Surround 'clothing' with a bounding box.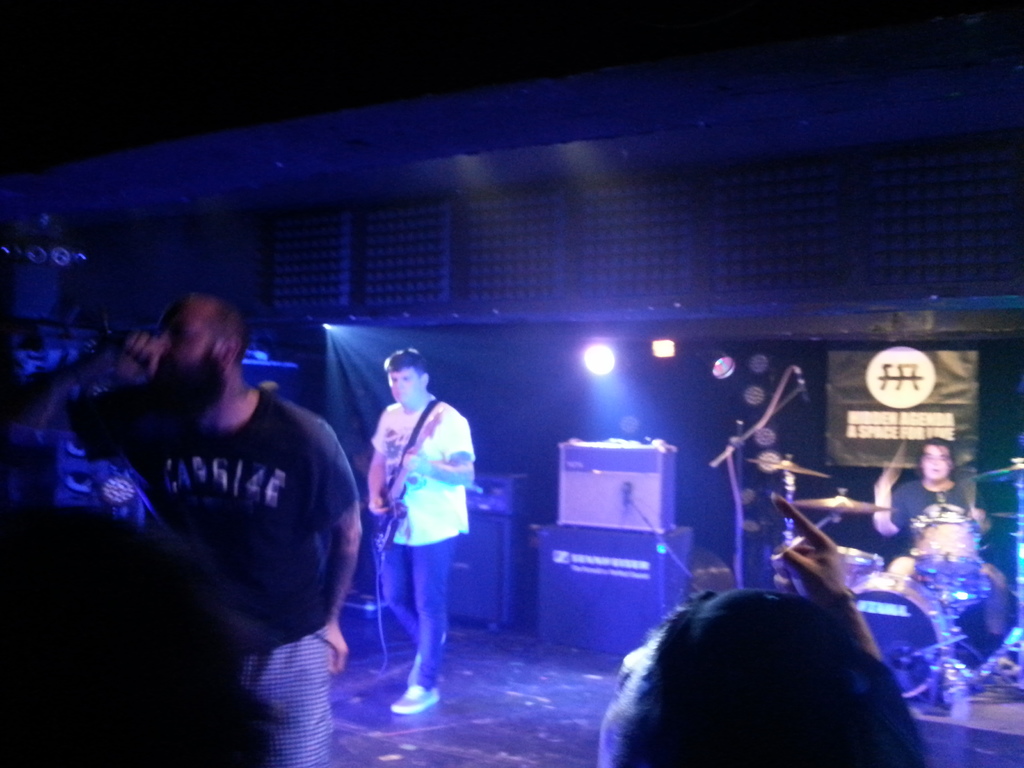
Rect(369, 392, 477, 682).
